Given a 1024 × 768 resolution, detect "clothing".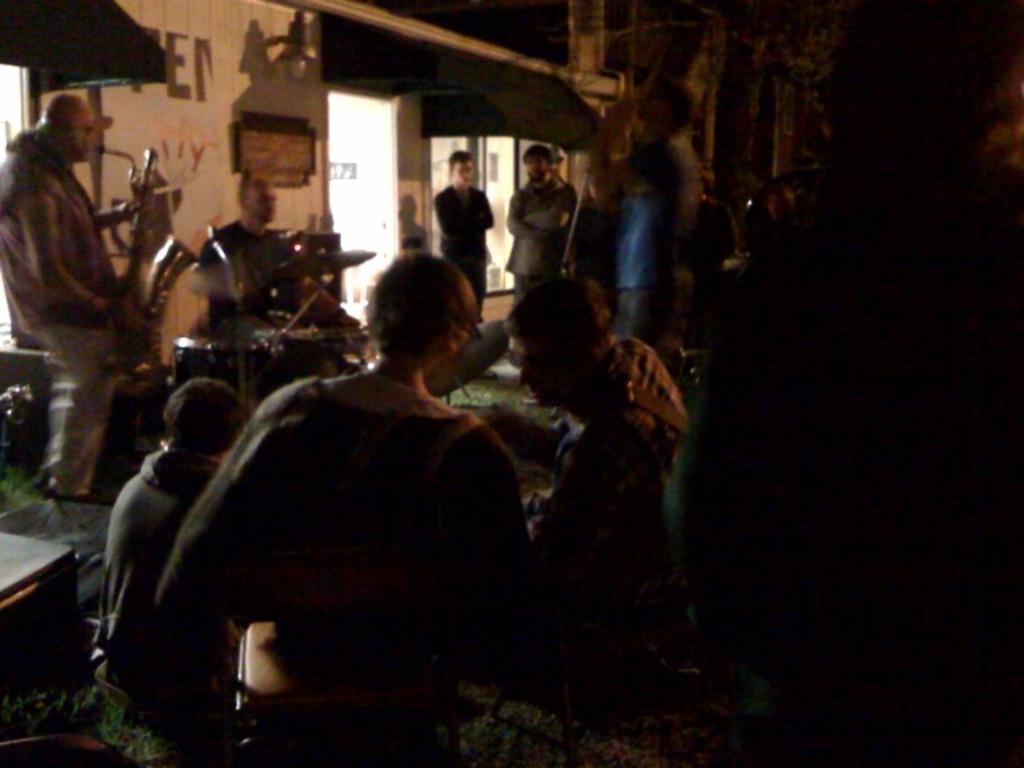
555, 336, 698, 594.
